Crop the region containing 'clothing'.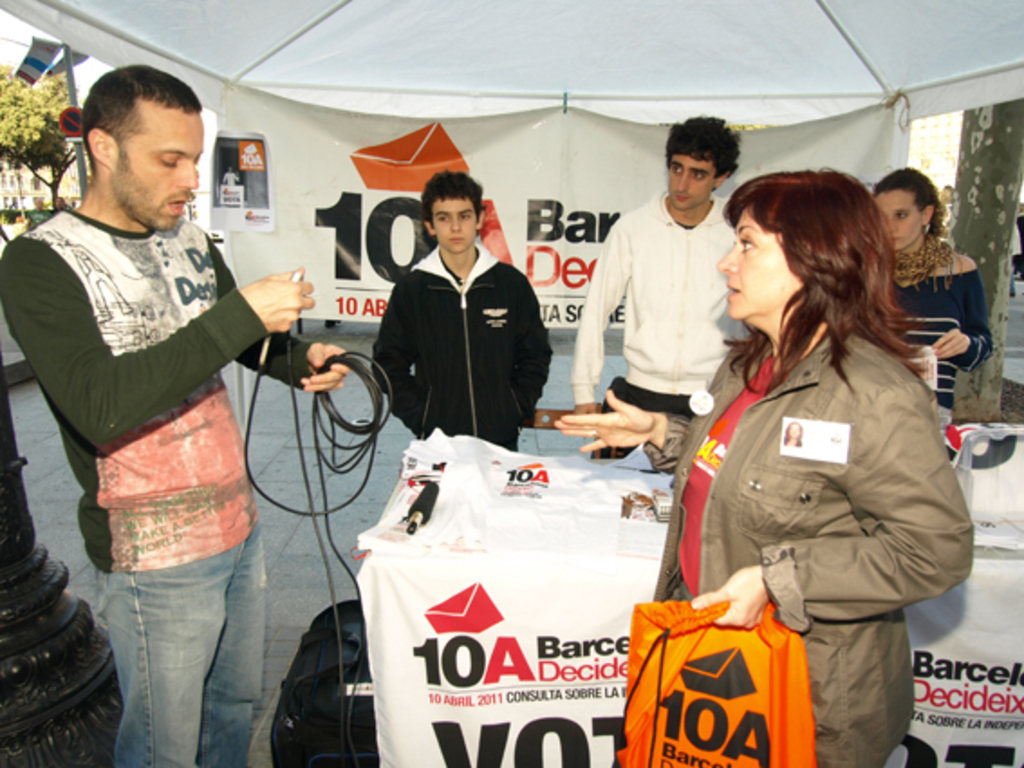
Crop region: x1=652 y1=331 x2=977 y2=766.
